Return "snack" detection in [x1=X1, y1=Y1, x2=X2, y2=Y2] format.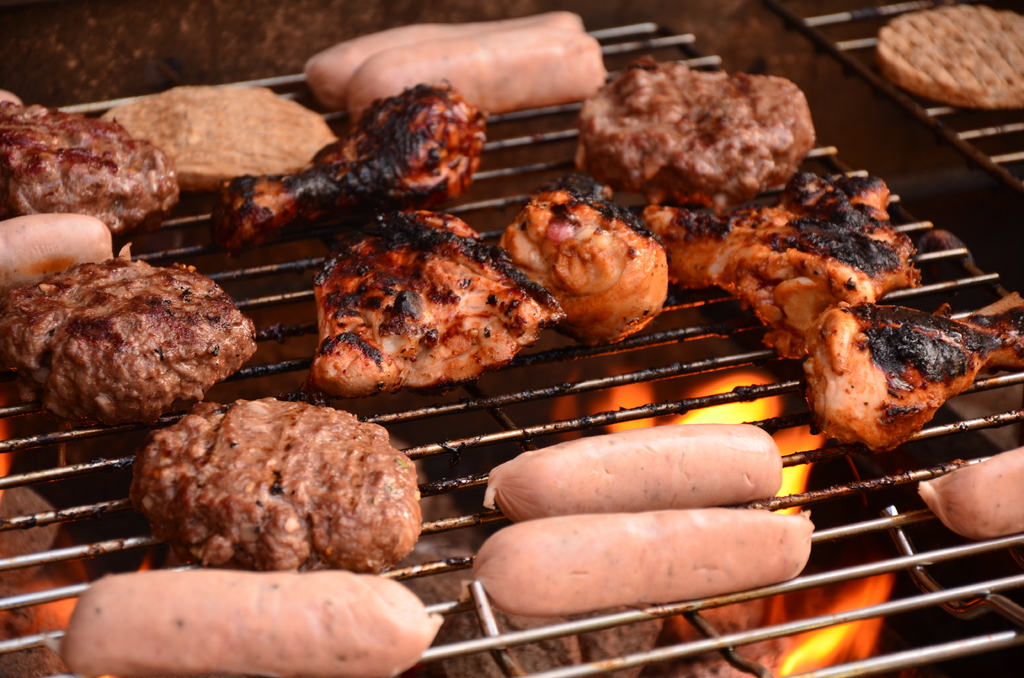
[x1=875, y1=3, x2=1022, y2=104].
